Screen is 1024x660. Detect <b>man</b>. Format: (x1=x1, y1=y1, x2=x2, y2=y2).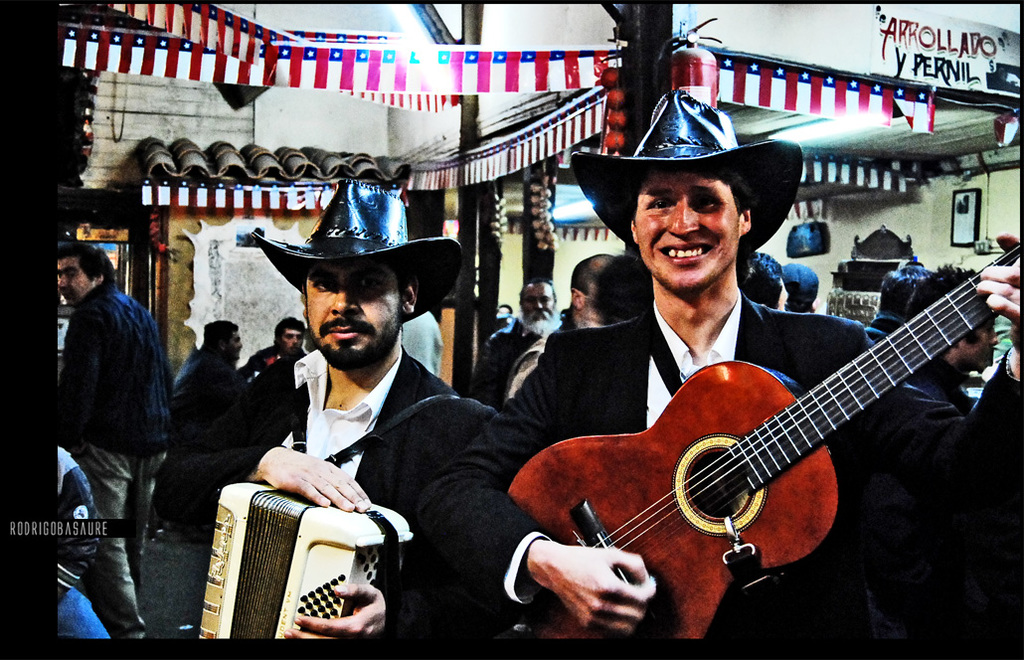
(x1=891, y1=263, x2=1005, y2=401).
